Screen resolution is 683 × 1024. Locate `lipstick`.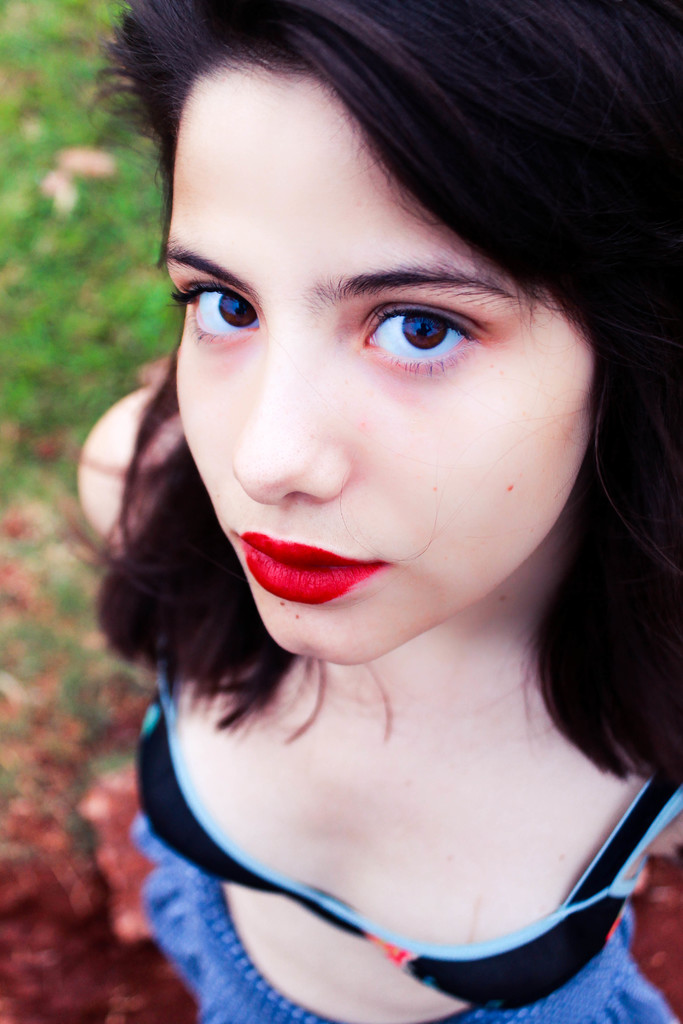
(232, 525, 388, 607).
